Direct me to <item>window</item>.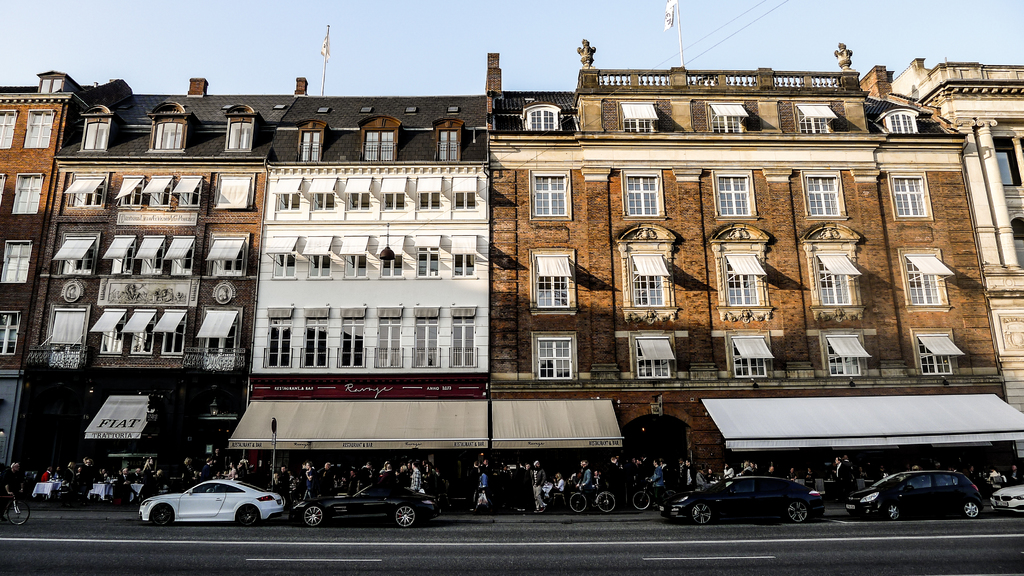
Direction: left=300, top=307, right=329, bottom=367.
